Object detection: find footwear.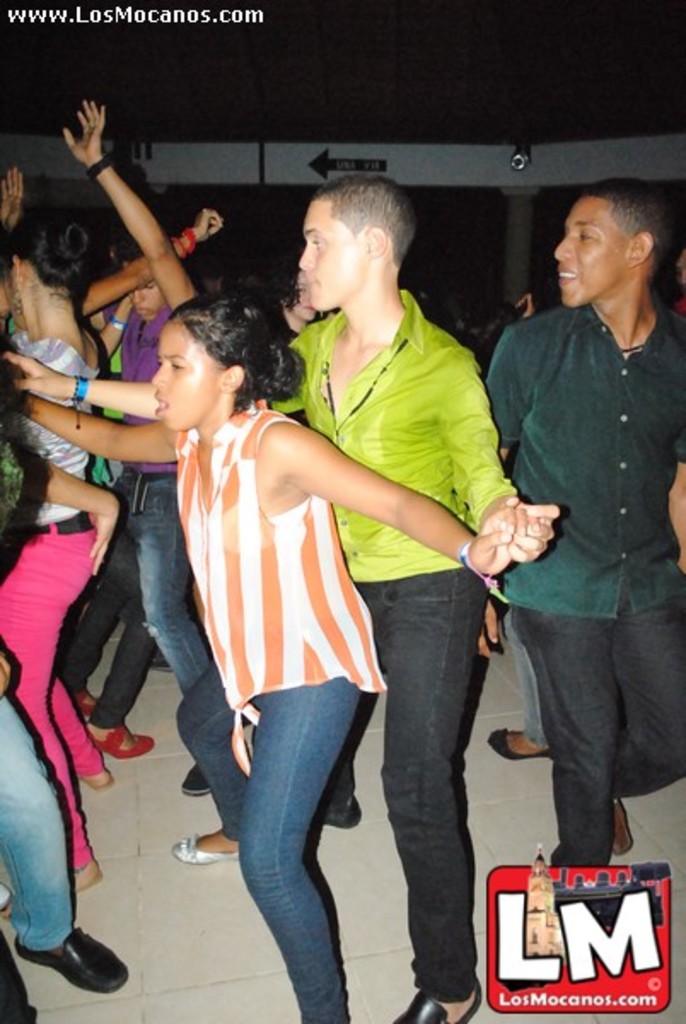
detection(90, 715, 154, 756).
